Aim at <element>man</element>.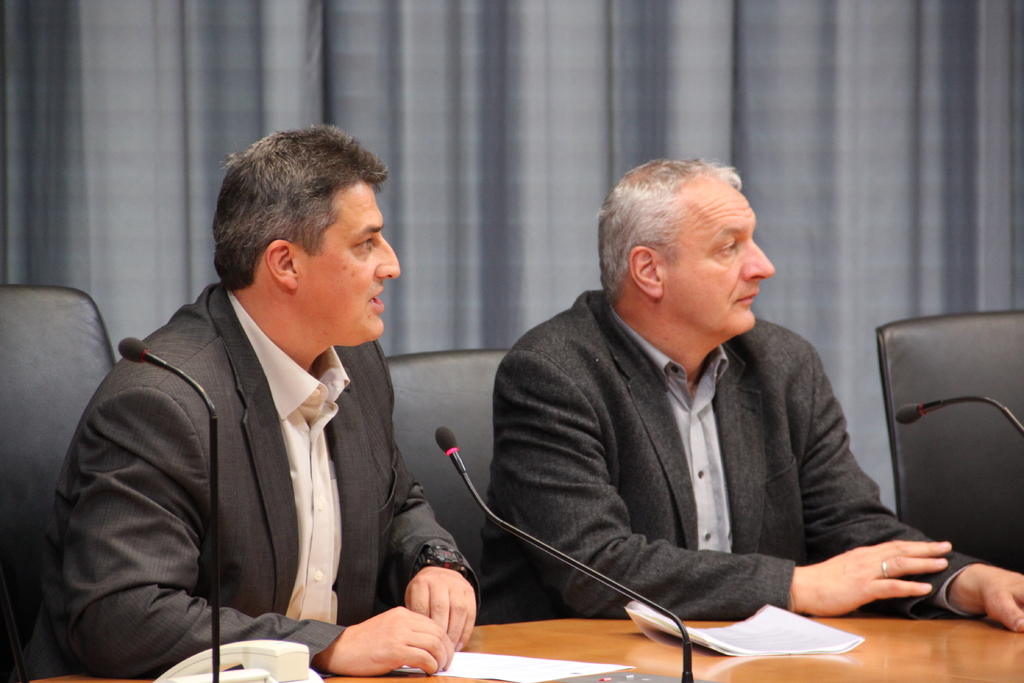
Aimed at [left=473, top=152, right=1023, bottom=632].
